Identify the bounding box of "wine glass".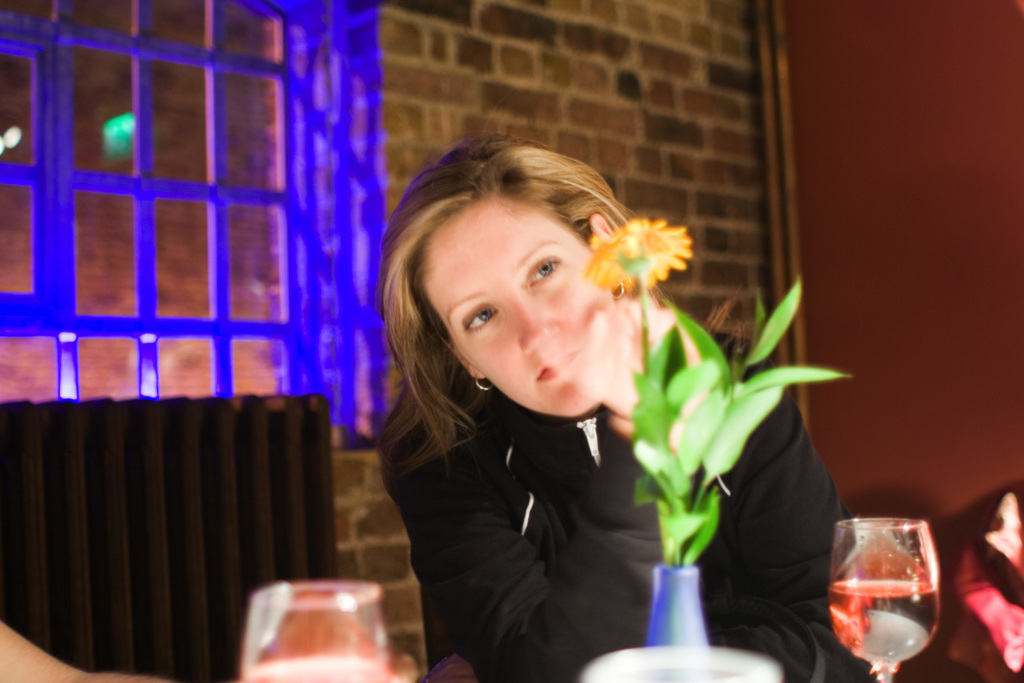
(x1=824, y1=516, x2=951, y2=681).
